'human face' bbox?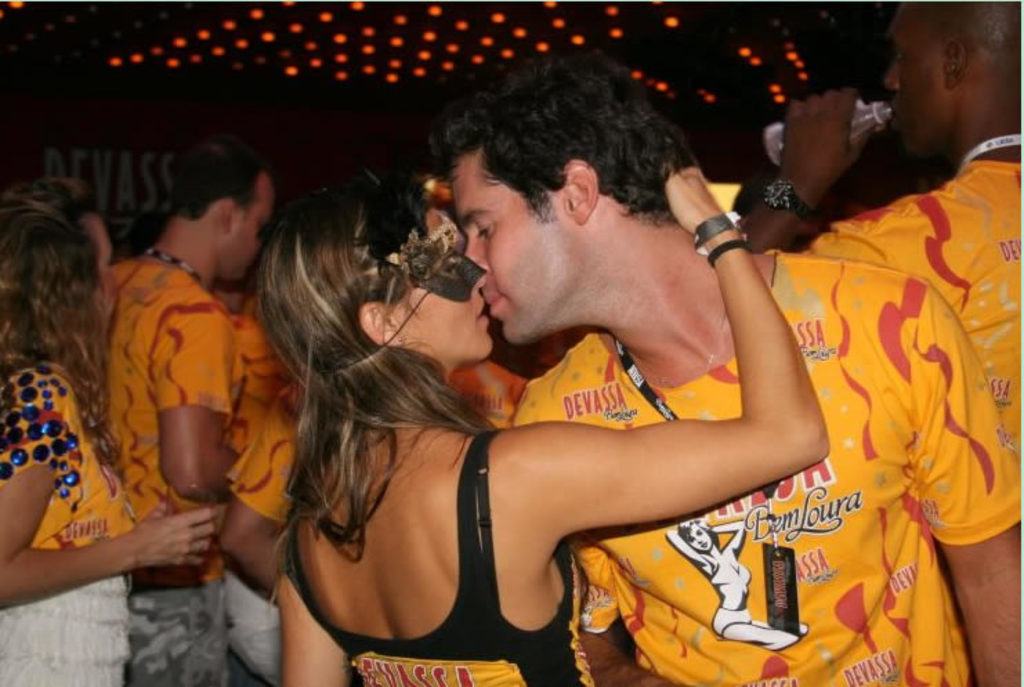
883, 0, 949, 156
